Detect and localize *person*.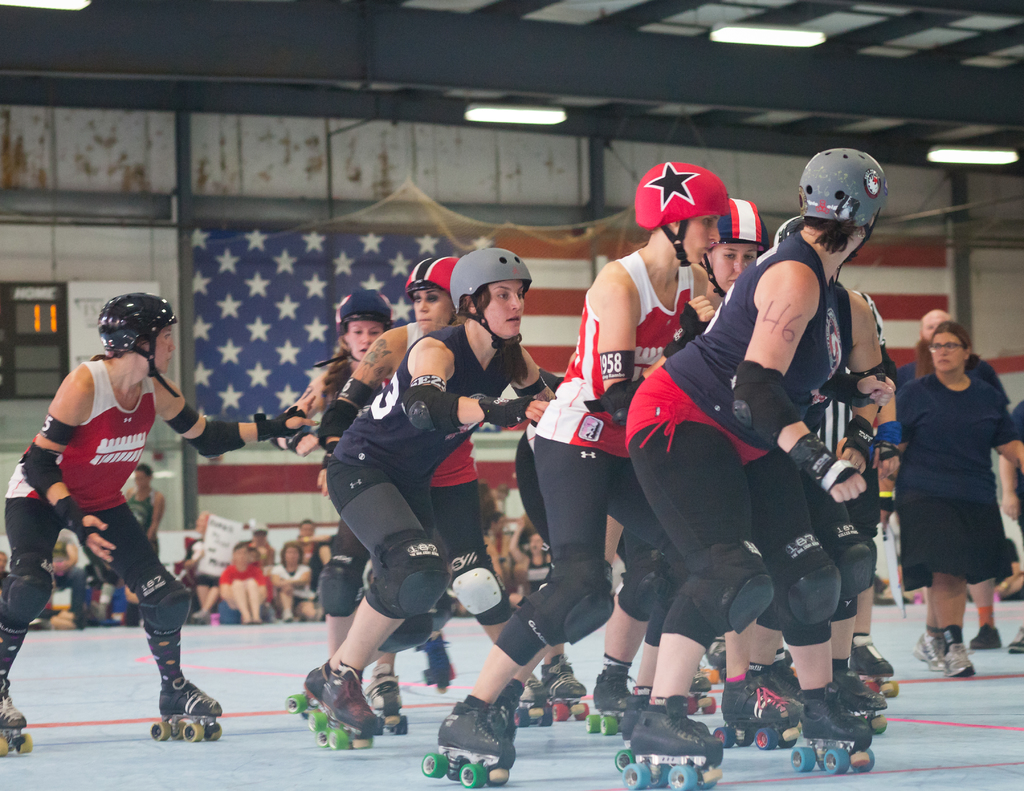
Localized at (x1=0, y1=548, x2=10, y2=580).
